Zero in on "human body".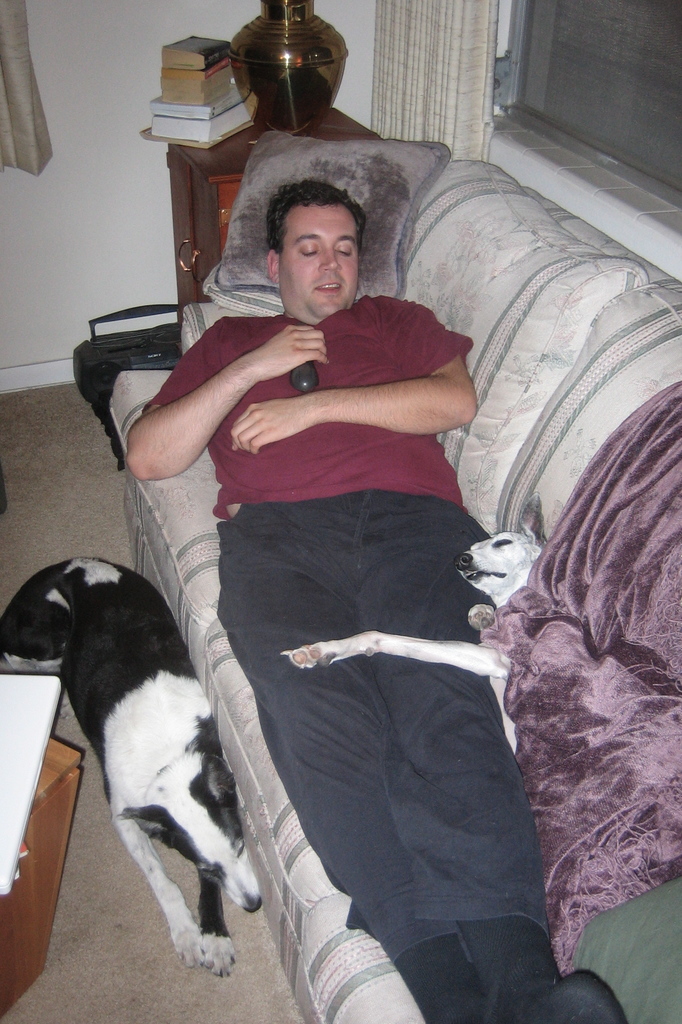
Zeroed in: <box>47,287,558,1023</box>.
